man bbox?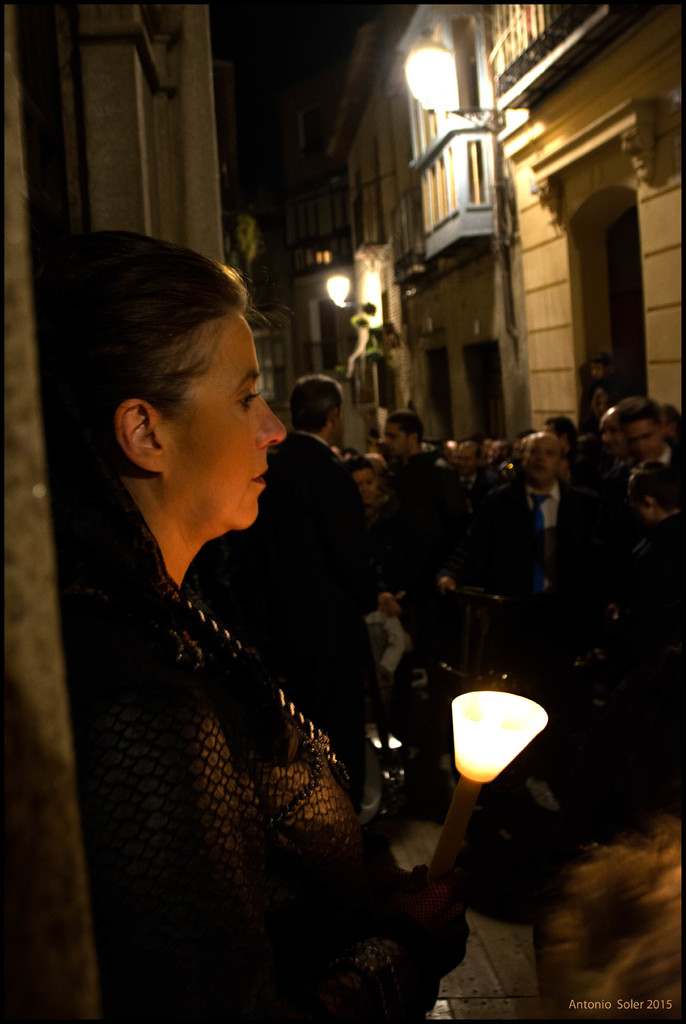
(x1=613, y1=394, x2=685, y2=491)
